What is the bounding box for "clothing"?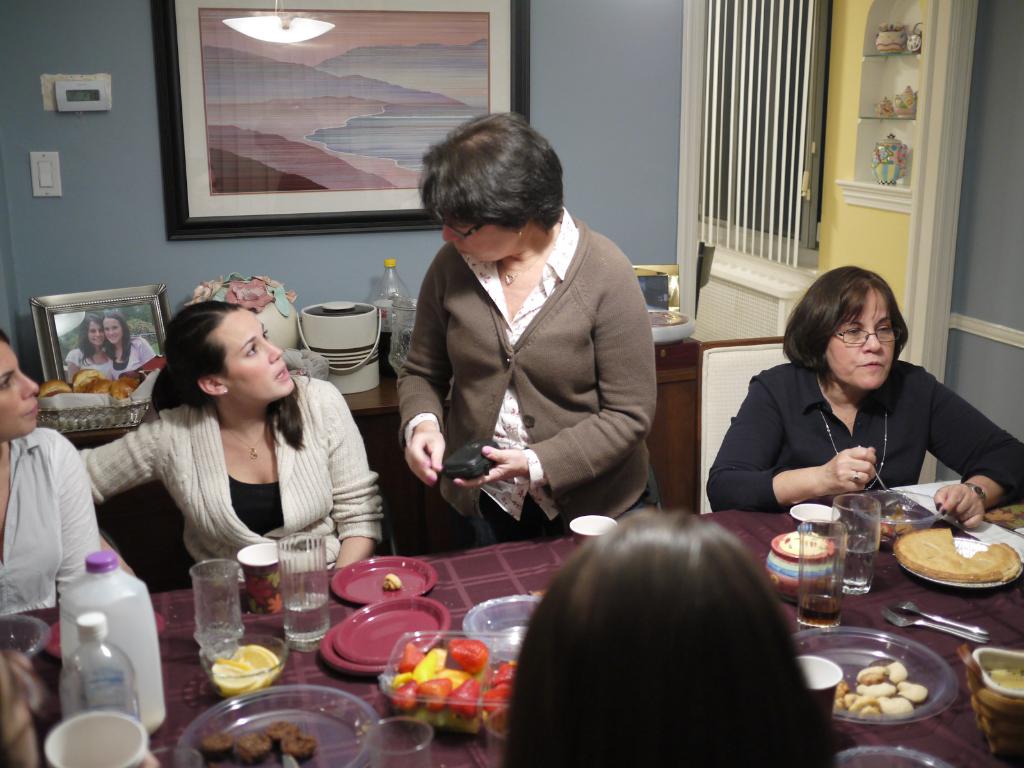
[0,426,102,617].
